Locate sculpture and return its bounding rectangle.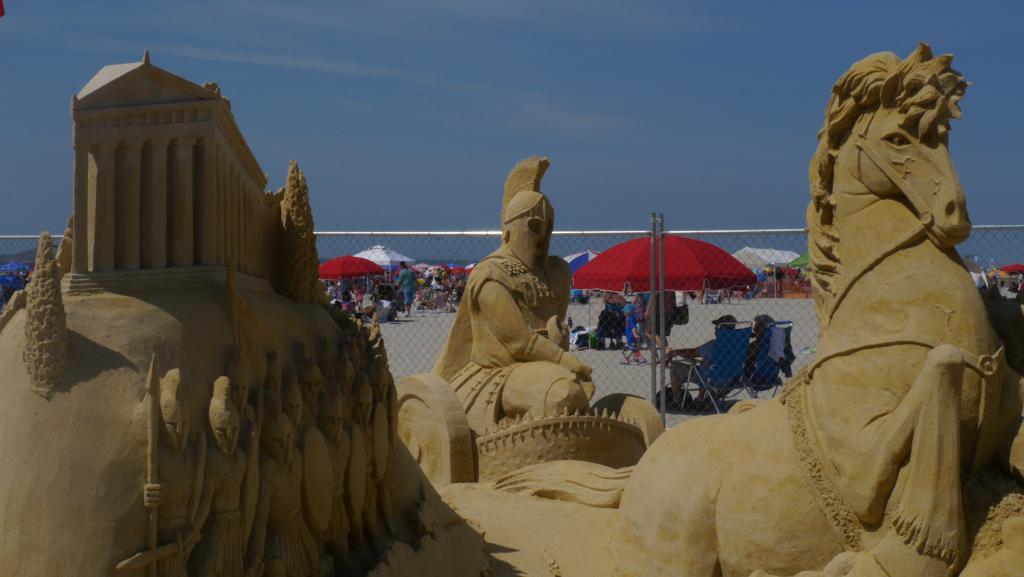
box=[291, 341, 356, 576].
